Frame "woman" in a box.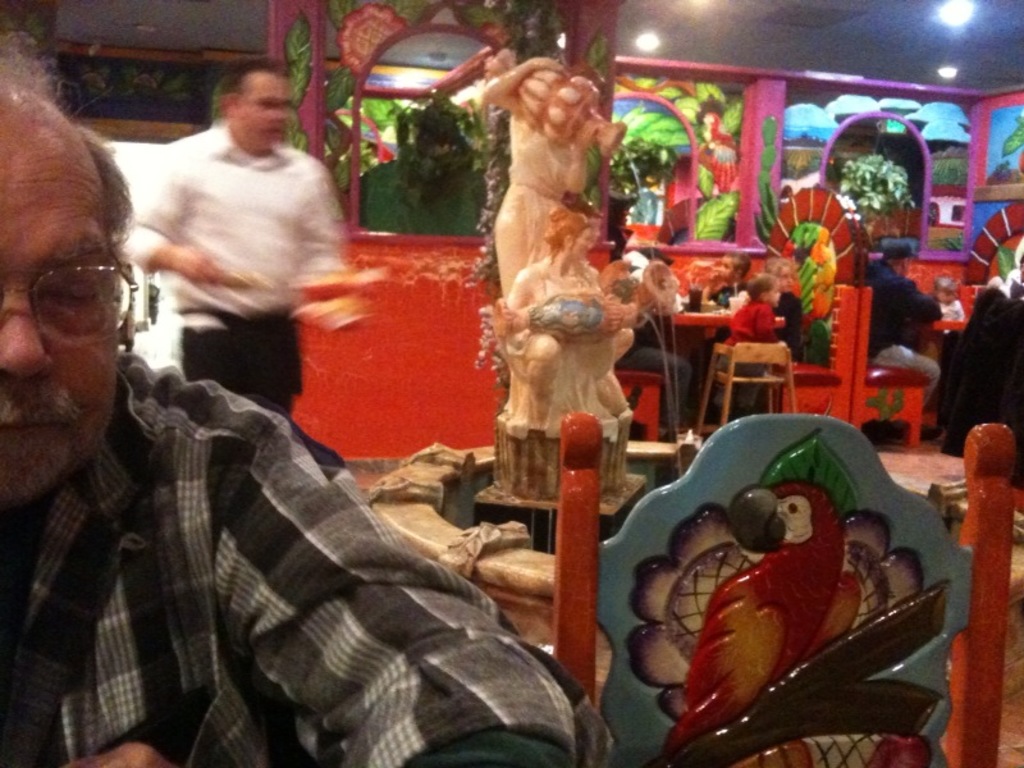
left=754, top=257, right=806, bottom=367.
